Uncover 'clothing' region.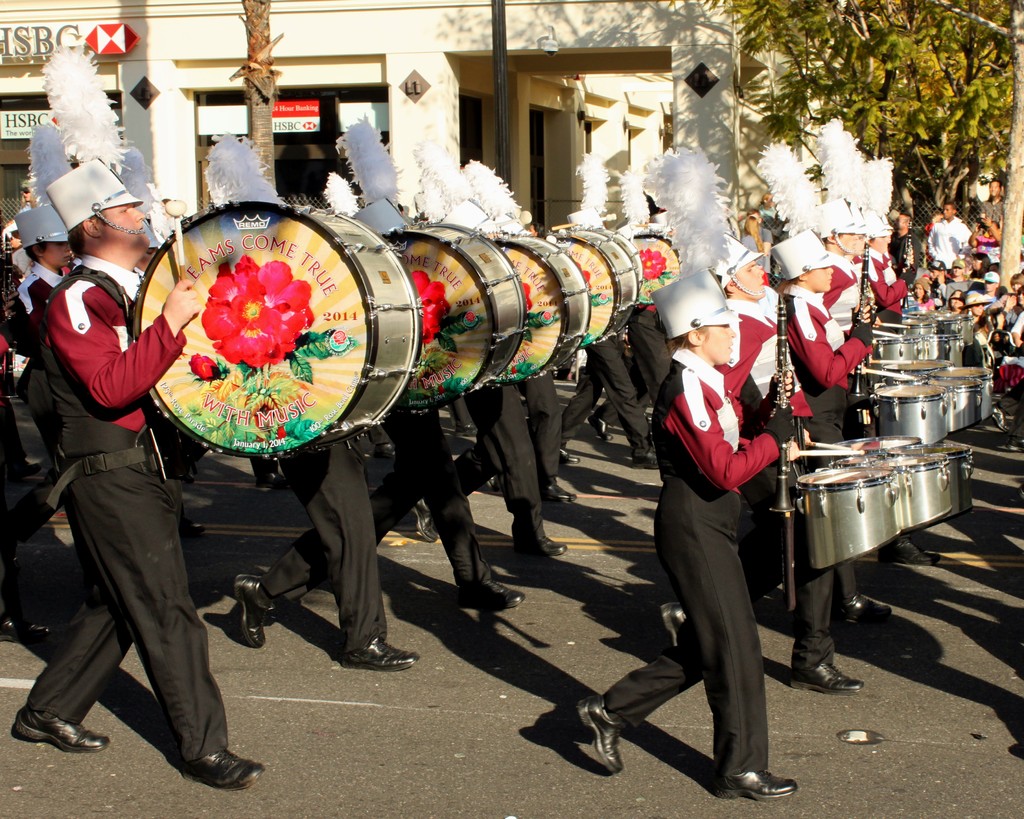
Uncovered: x1=559, y1=336, x2=648, y2=445.
